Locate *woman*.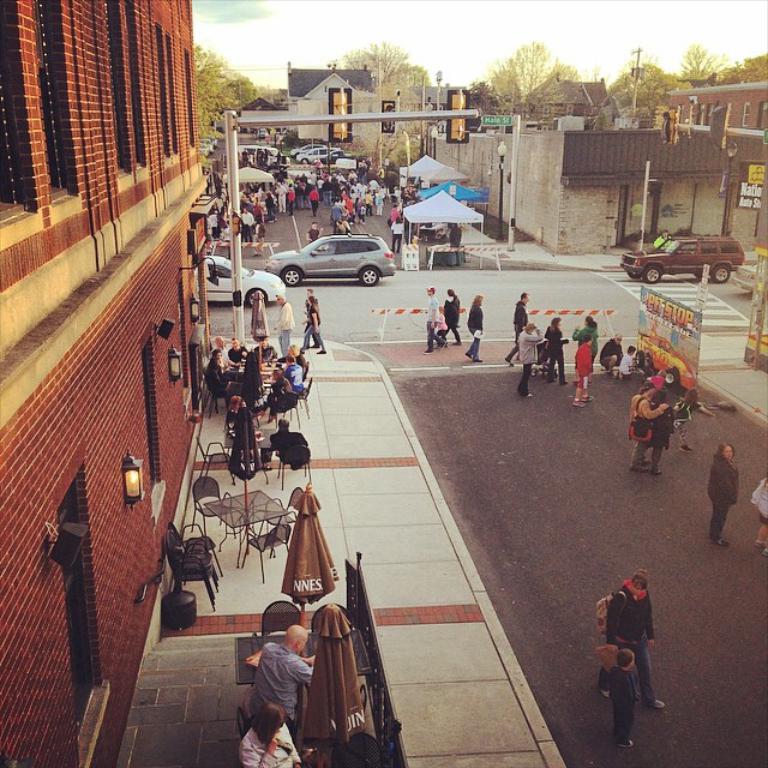
Bounding box: box(467, 294, 485, 362).
